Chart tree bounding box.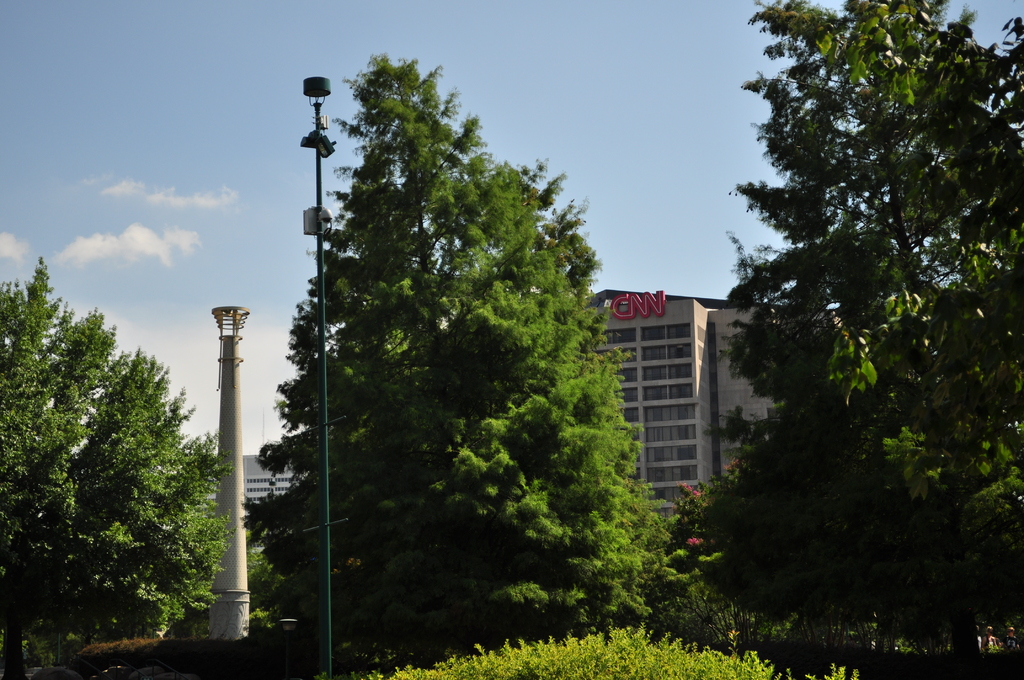
Charted: 728,0,1023,669.
